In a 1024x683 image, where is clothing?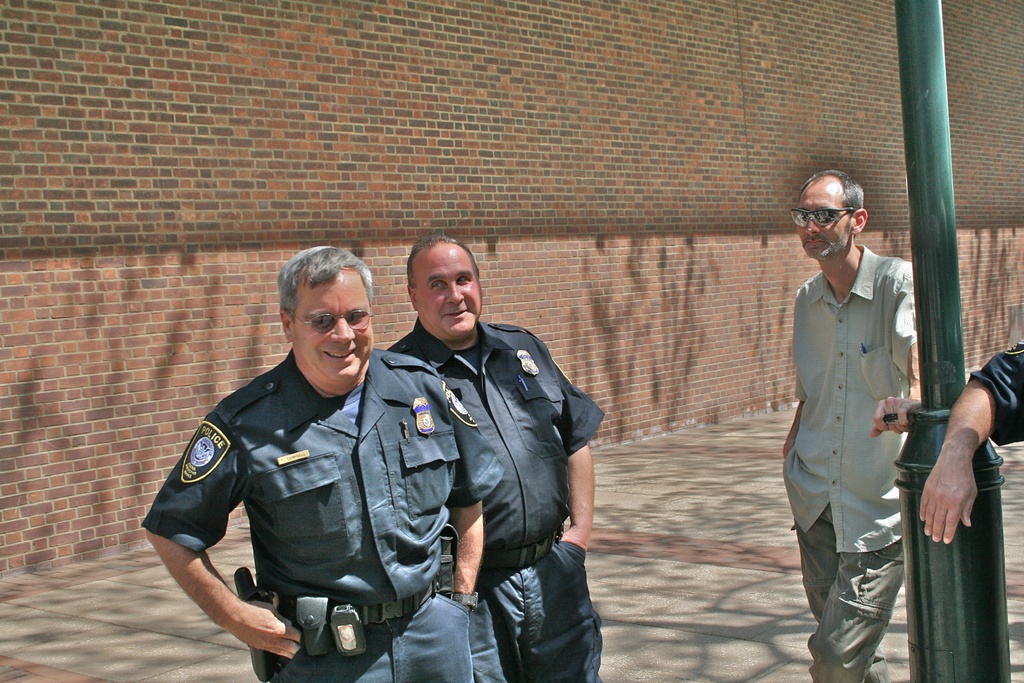
bbox=[138, 343, 507, 682].
